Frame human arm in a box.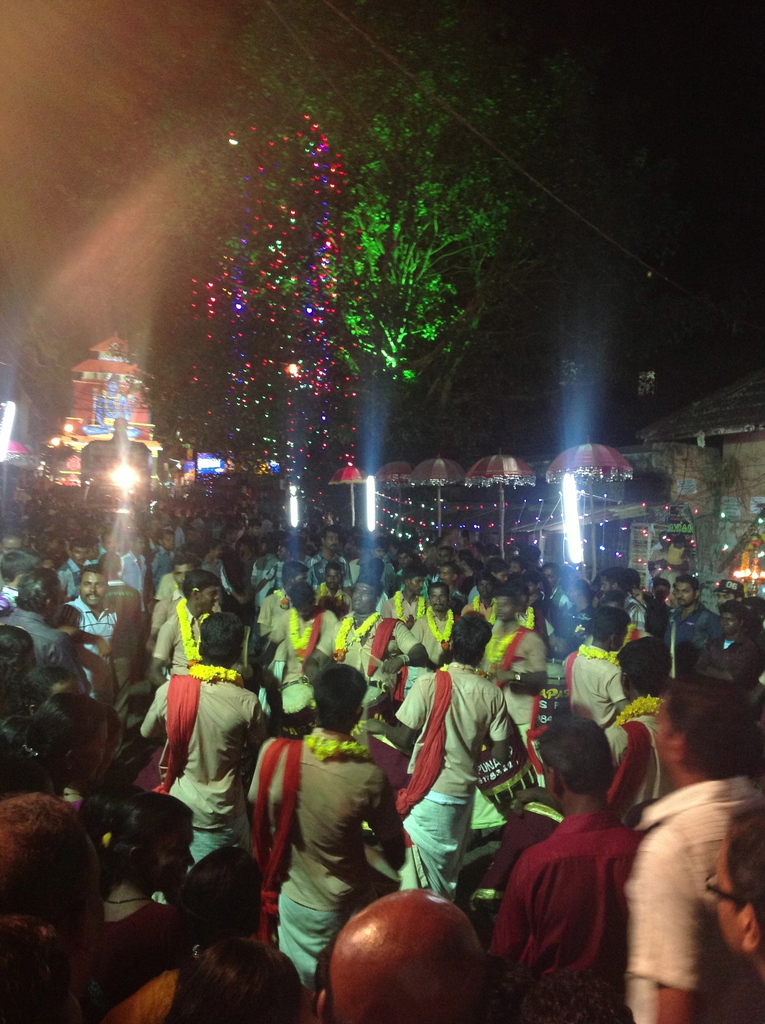
141/626/176/699.
